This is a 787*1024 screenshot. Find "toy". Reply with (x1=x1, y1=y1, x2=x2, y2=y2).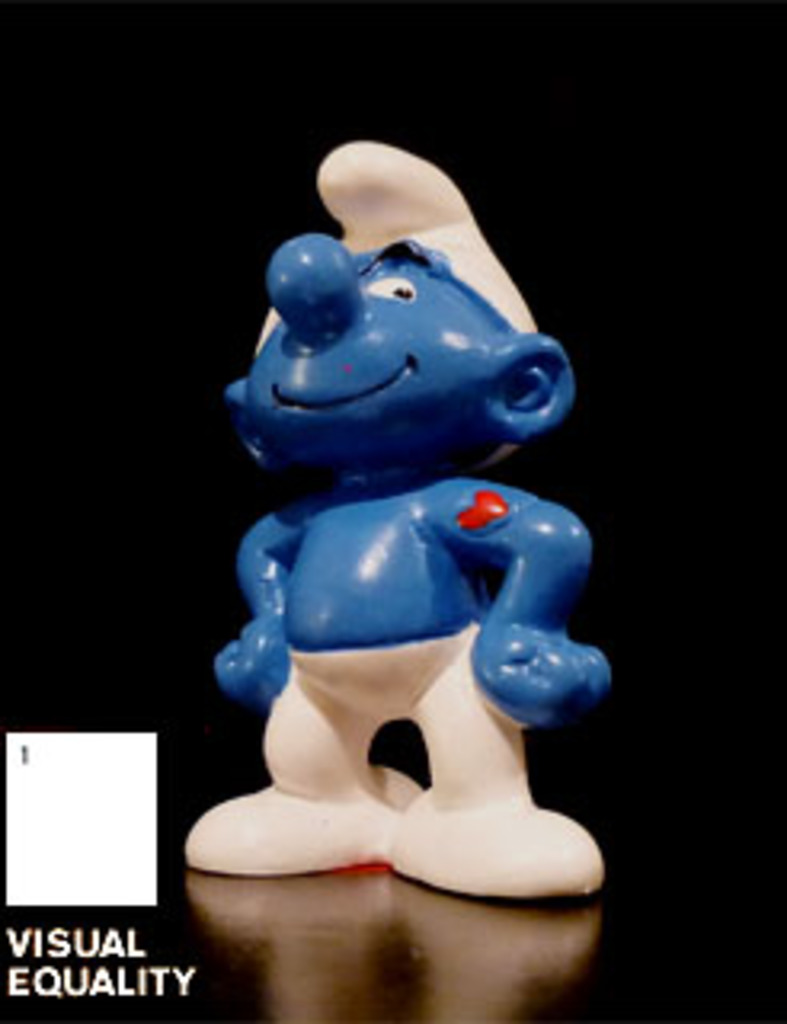
(x1=186, y1=134, x2=608, y2=890).
